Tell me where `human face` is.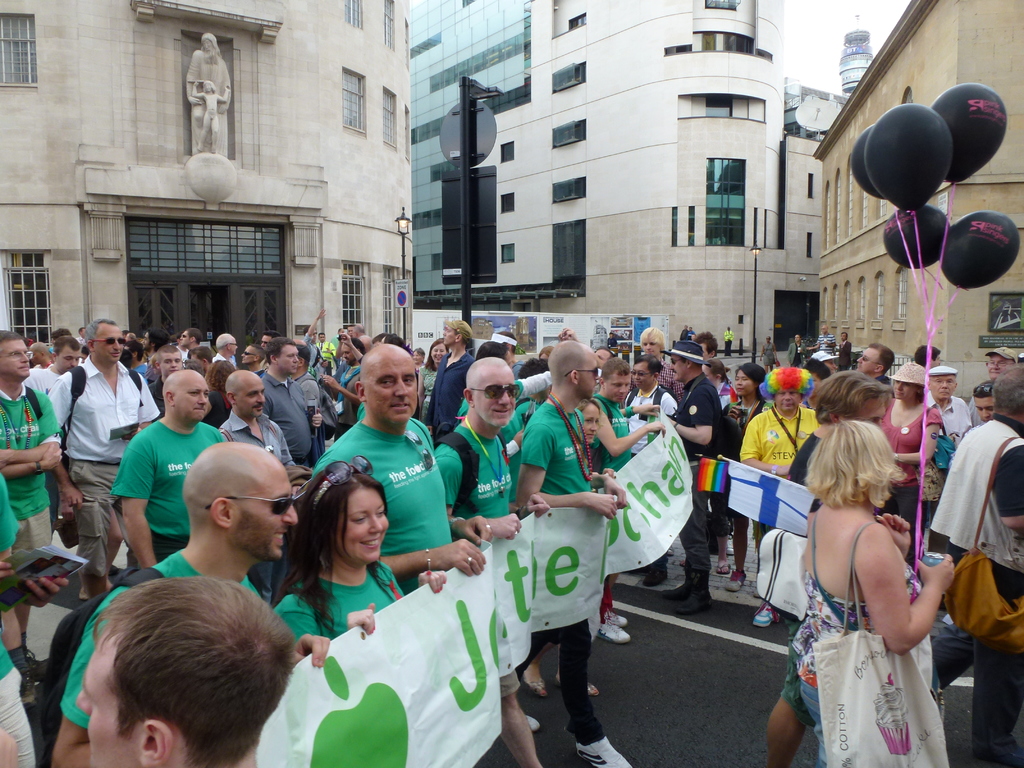
`human face` is at select_region(840, 332, 846, 343).
